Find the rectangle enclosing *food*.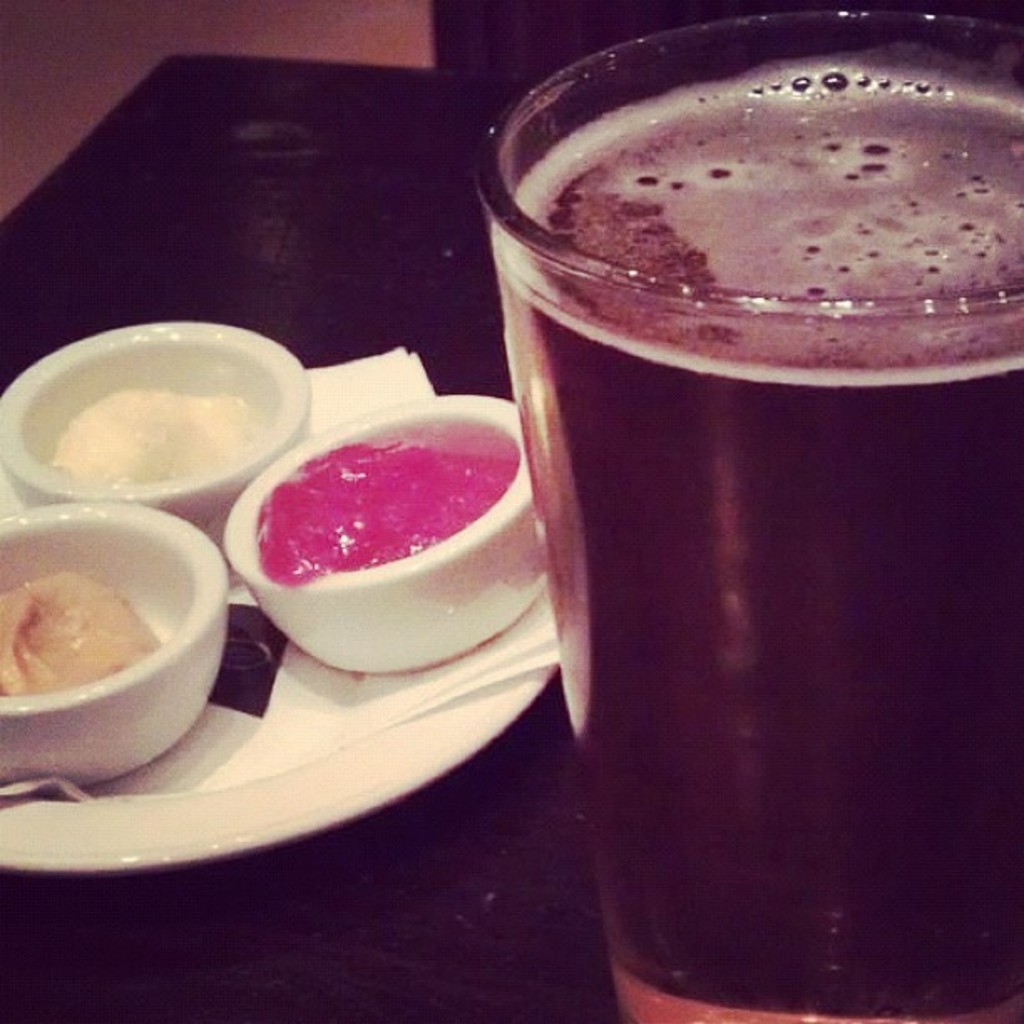
select_region(226, 392, 527, 639).
